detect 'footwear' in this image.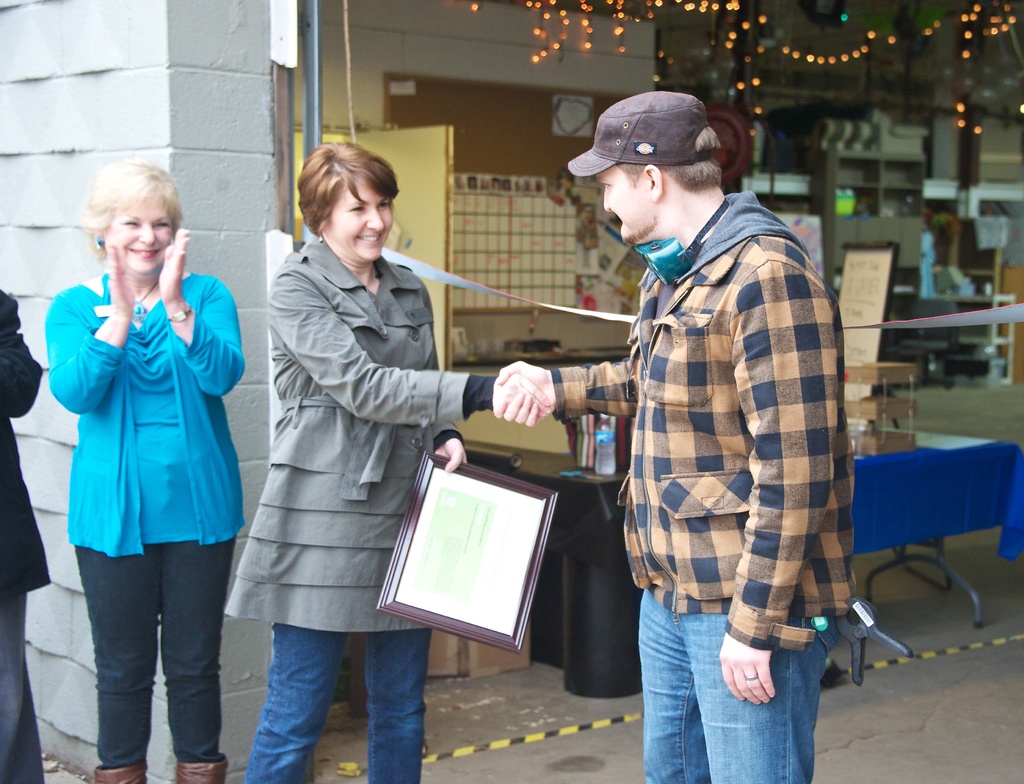
Detection: (left=87, top=758, right=148, bottom=783).
